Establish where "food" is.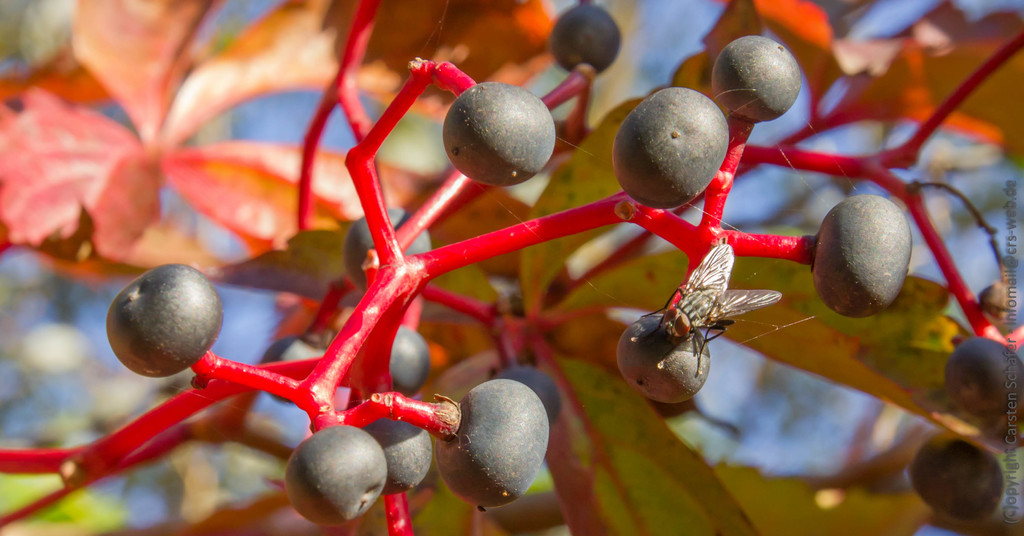
Established at 611, 86, 729, 210.
